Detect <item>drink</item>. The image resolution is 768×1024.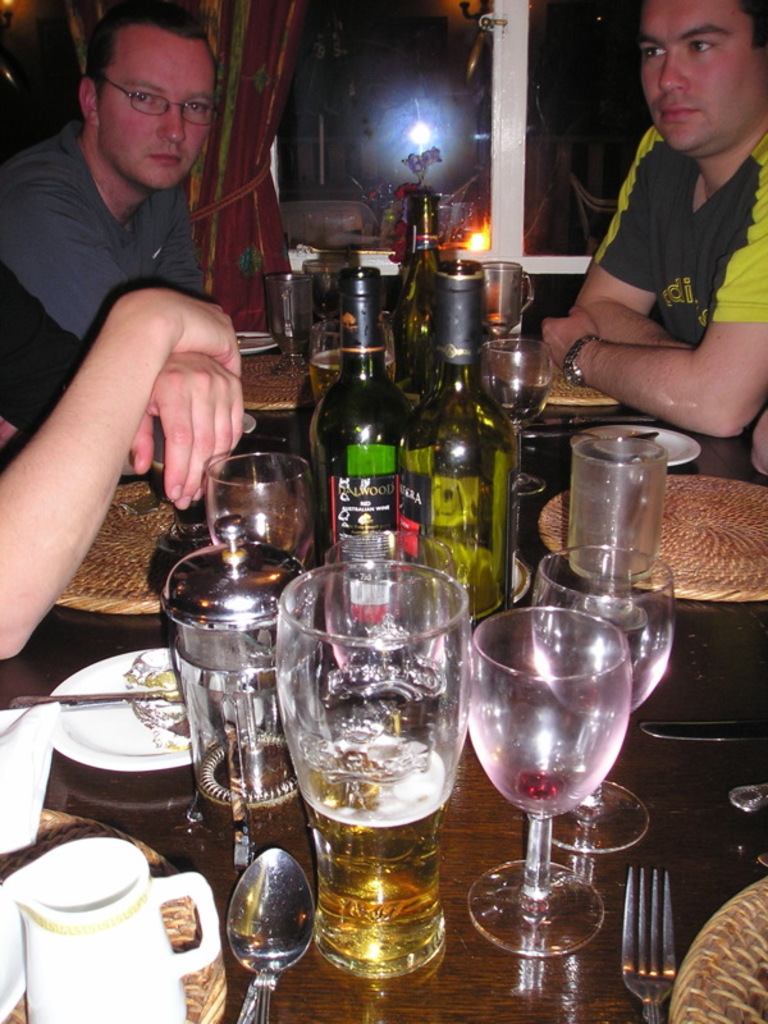
312 269 402 614.
